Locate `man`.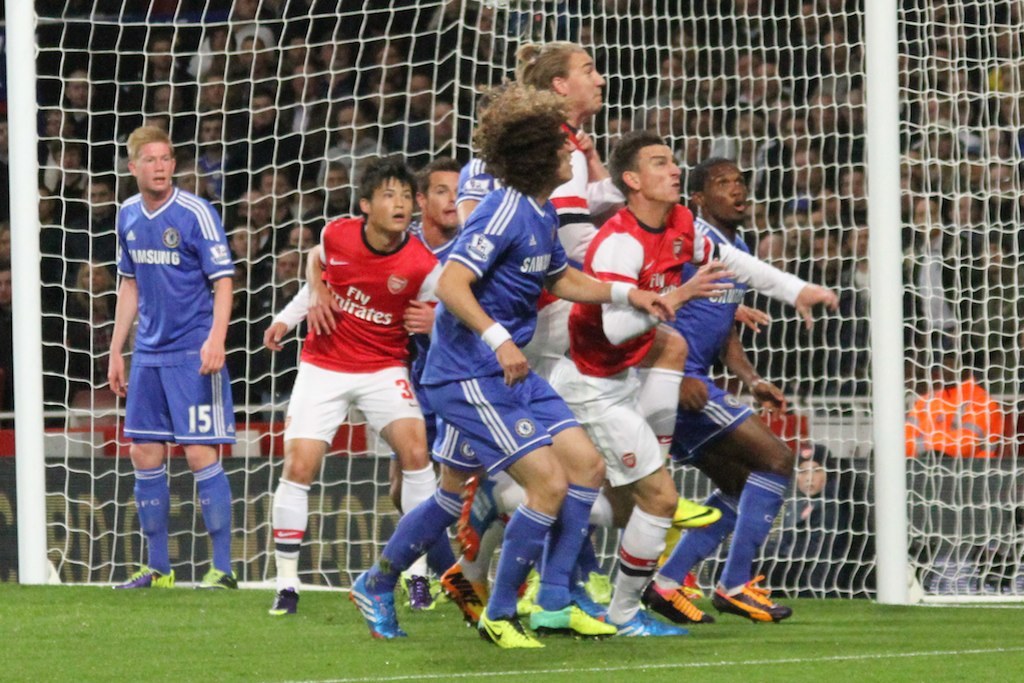
Bounding box: locate(550, 134, 734, 636).
